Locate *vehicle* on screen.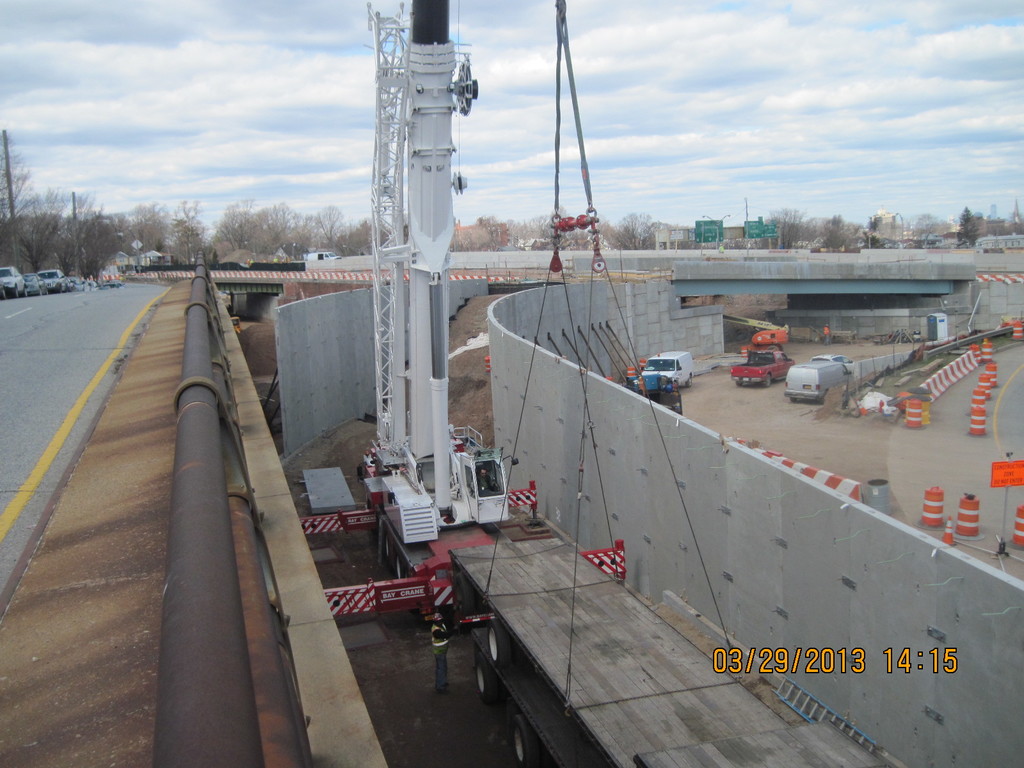
On screen at (left=731, top=342, right=785, bottom=386).
